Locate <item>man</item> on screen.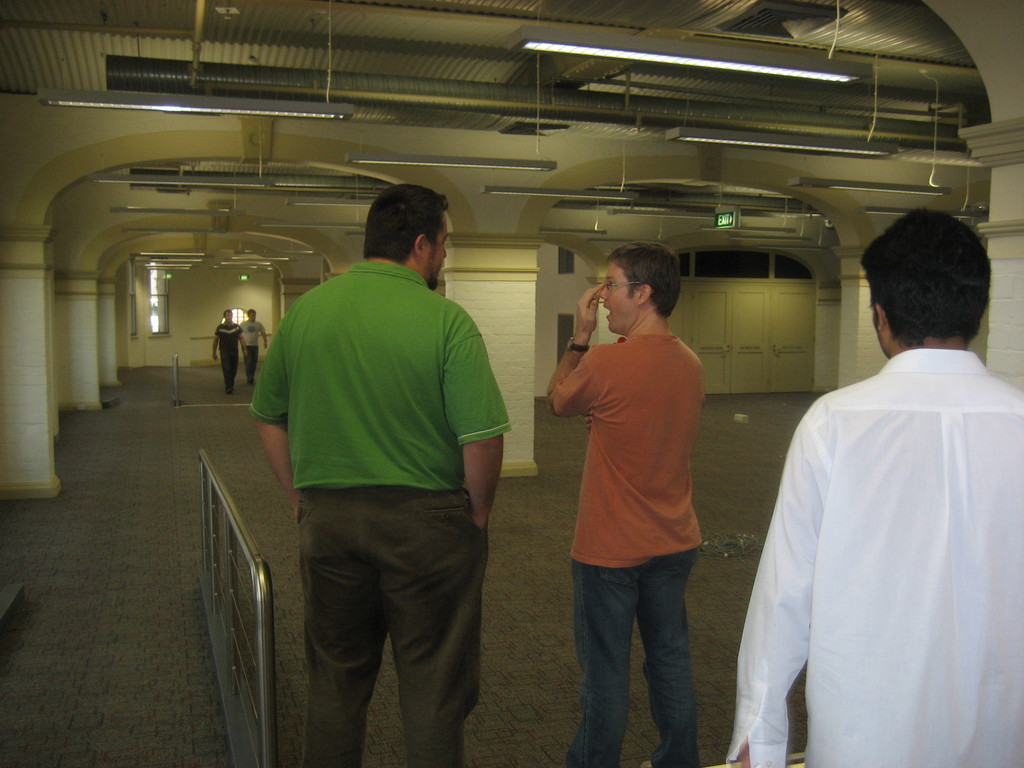
On screen at (left=212, top=307, right=239, bottom=395).
